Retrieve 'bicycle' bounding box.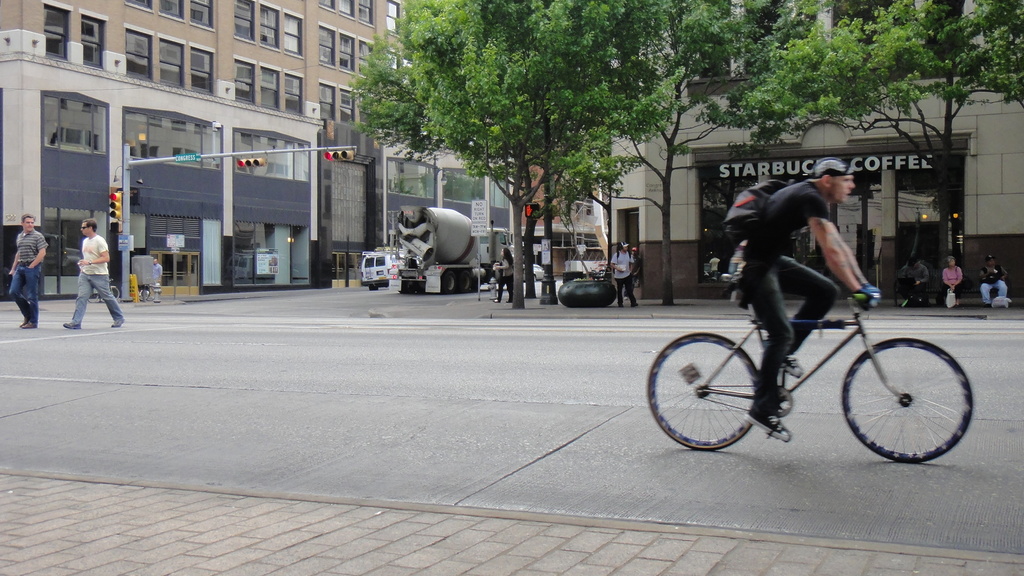
Bounding box: detection(86, 278, 119, 303).
